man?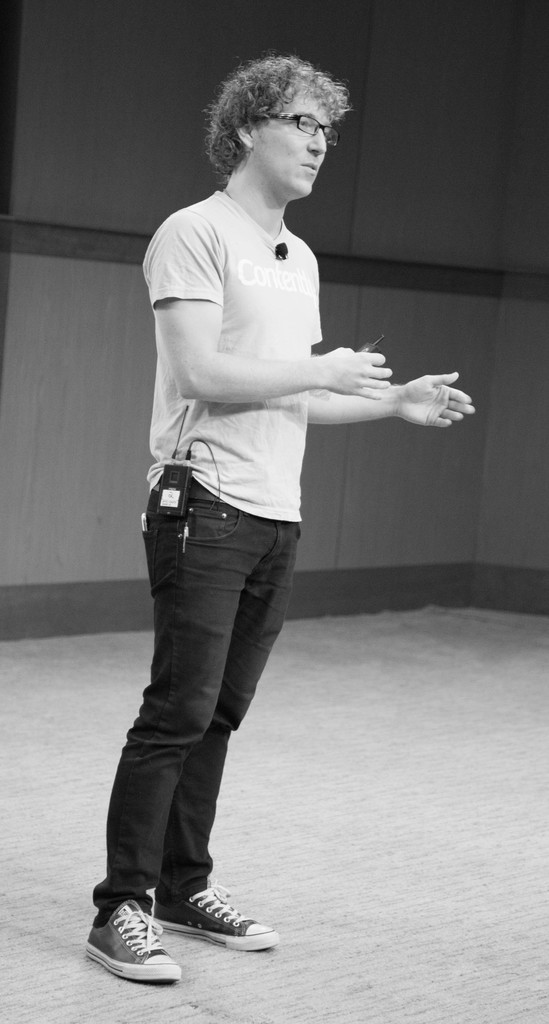
bbox=(84, 60, 474, 982)
